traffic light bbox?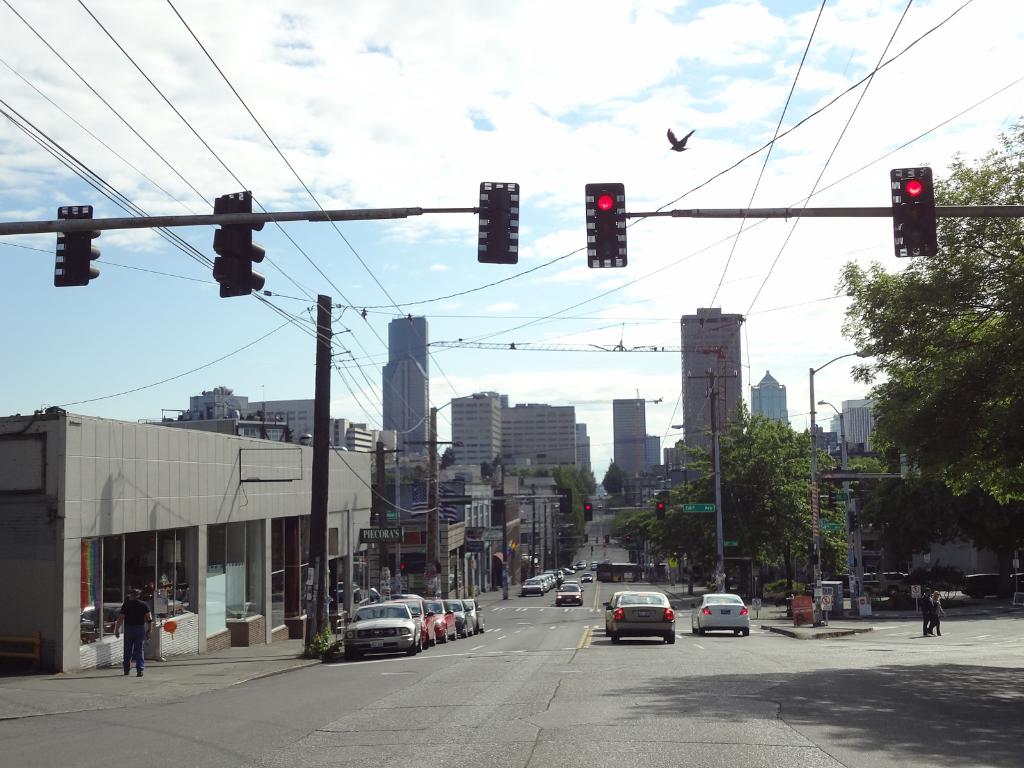
(583, 502, 594, 522)
